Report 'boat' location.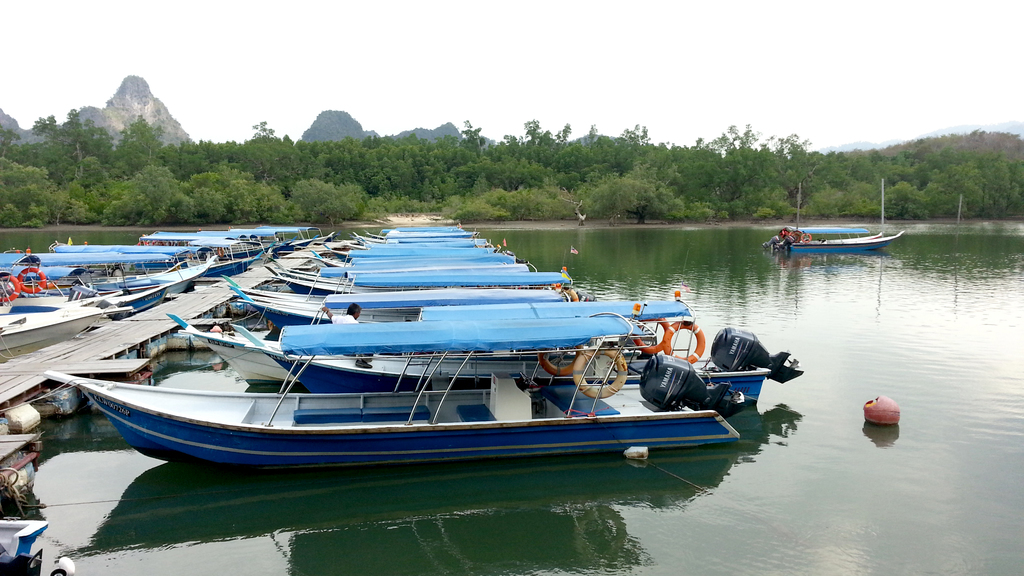
Report: bbox(199, 227, 294, 264).
